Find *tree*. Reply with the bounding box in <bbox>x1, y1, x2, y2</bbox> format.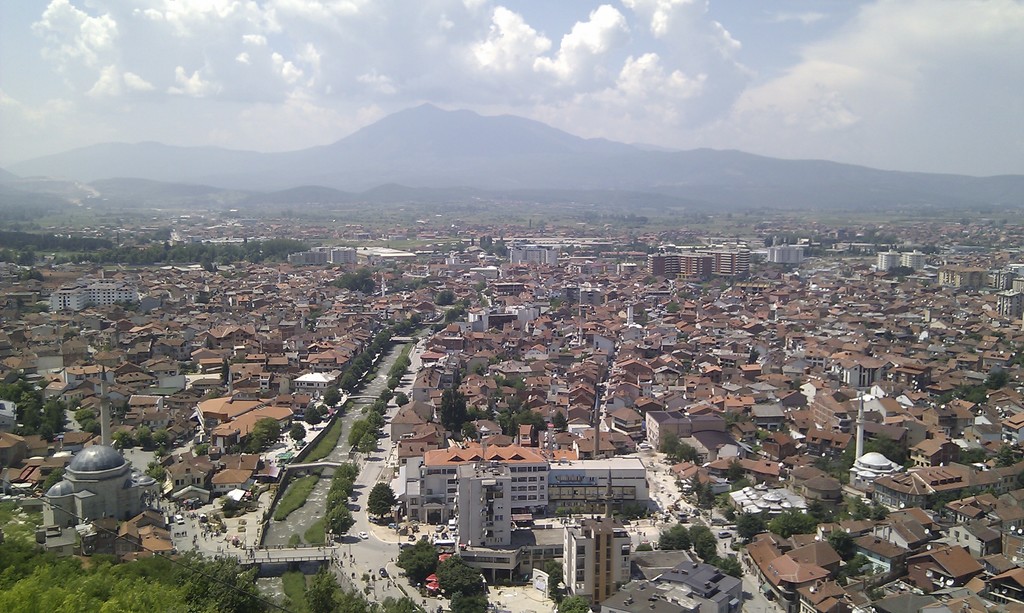
<bbox>810, 500, 840, 527</bbox>.
